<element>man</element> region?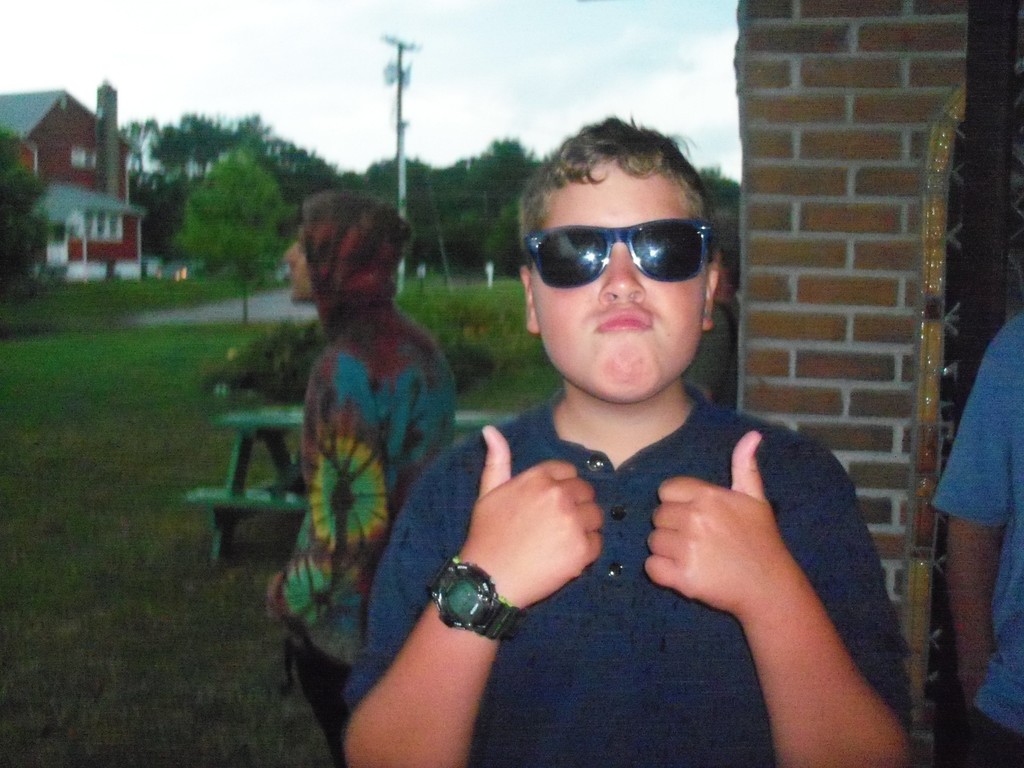
x1=273 y1=192 x2=455 y2=765
